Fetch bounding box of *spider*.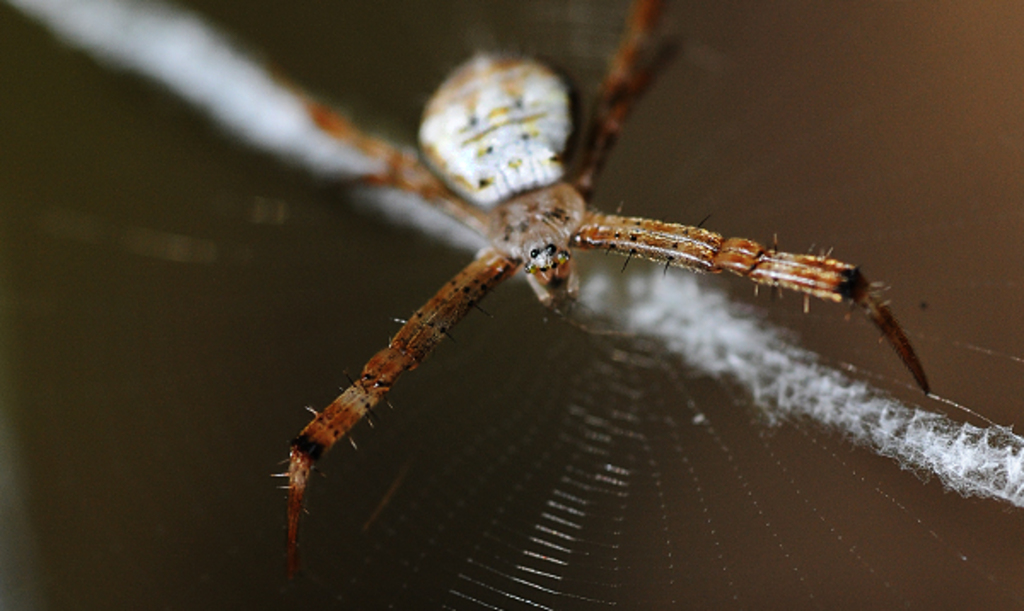
Bbox: [273, 0, 934, 592].
